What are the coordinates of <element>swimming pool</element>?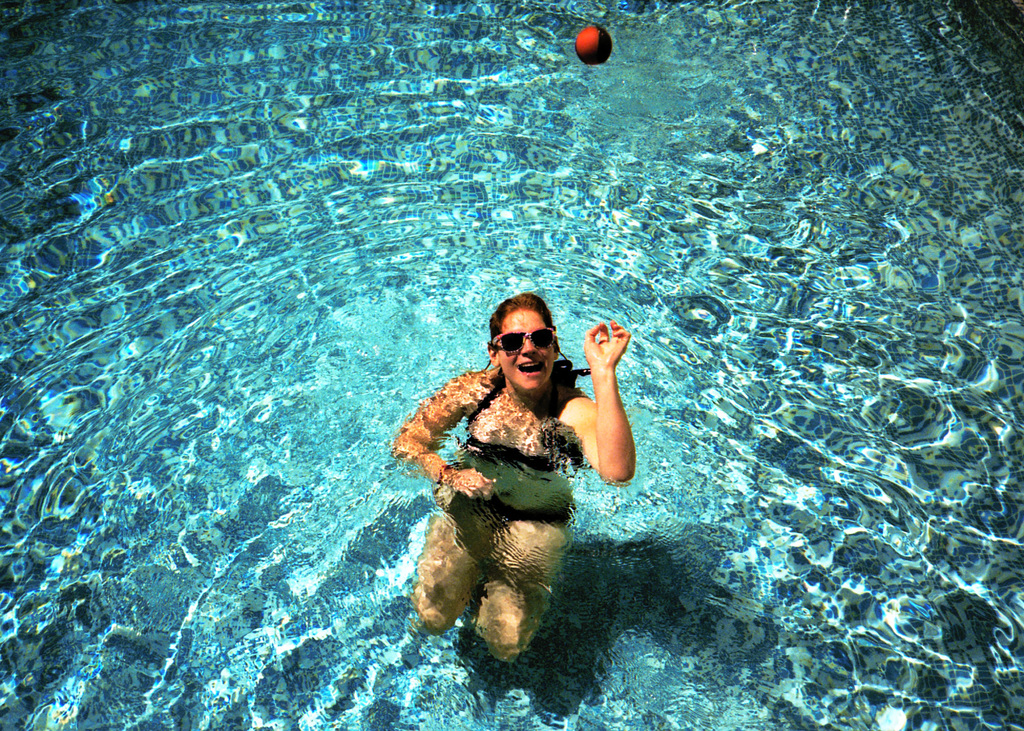
(x1=0, y1=0, x2=1020, y2=723).
